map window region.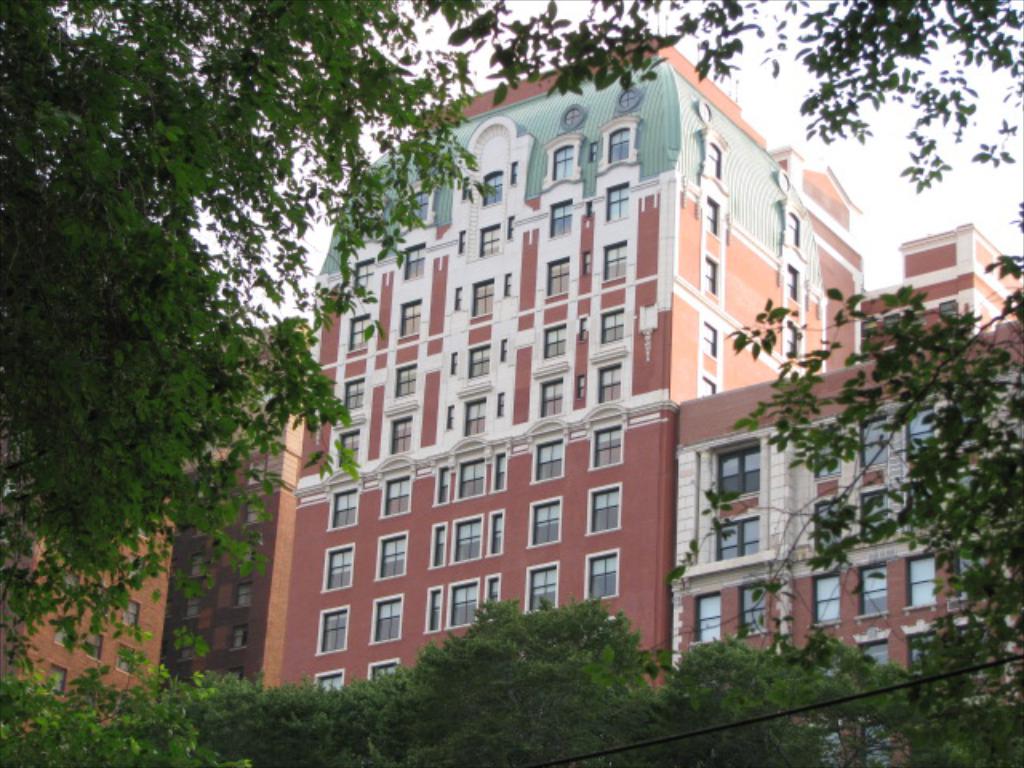
Mapped to bbox(42, 664, 62, 698).
